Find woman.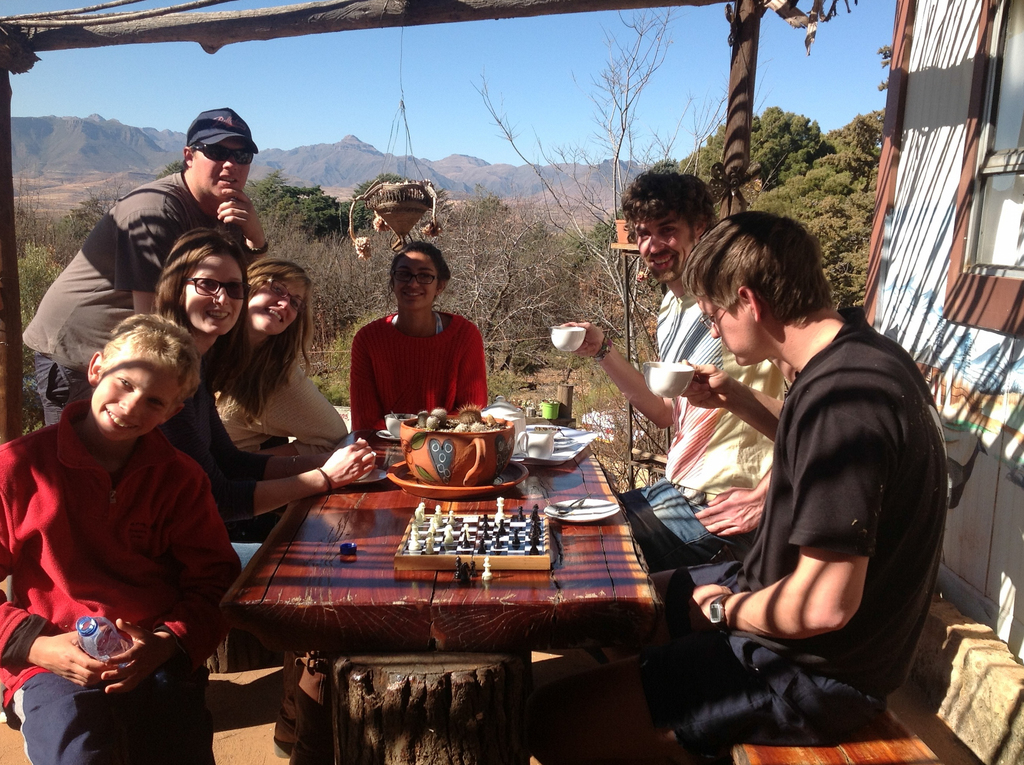
{"x1": 332, "y1": 249, "x2": 498, "y2": 445}.
